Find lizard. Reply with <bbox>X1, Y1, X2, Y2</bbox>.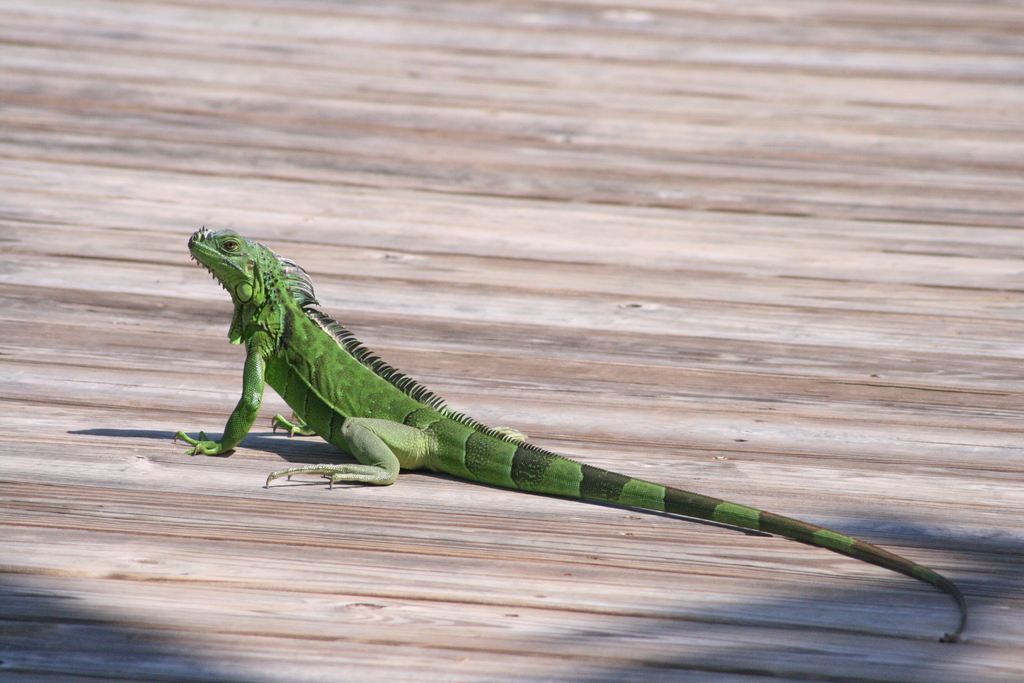
<bbox>229, 220, 955, 600</bbox>.
